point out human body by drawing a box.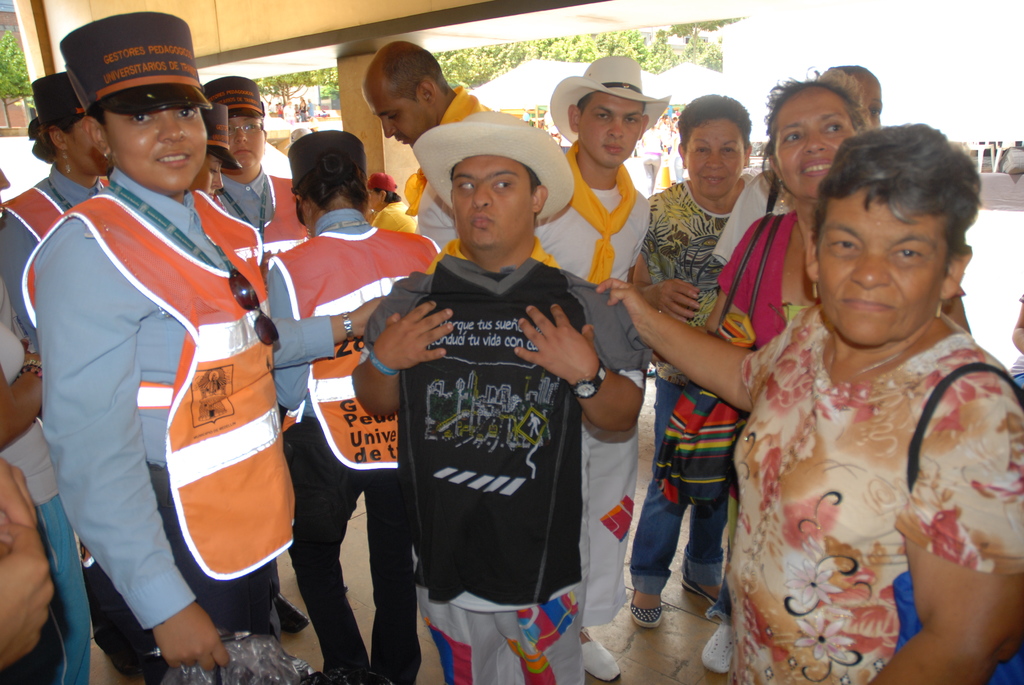
(x1=715, y1=66, x2=886, y2=261).
